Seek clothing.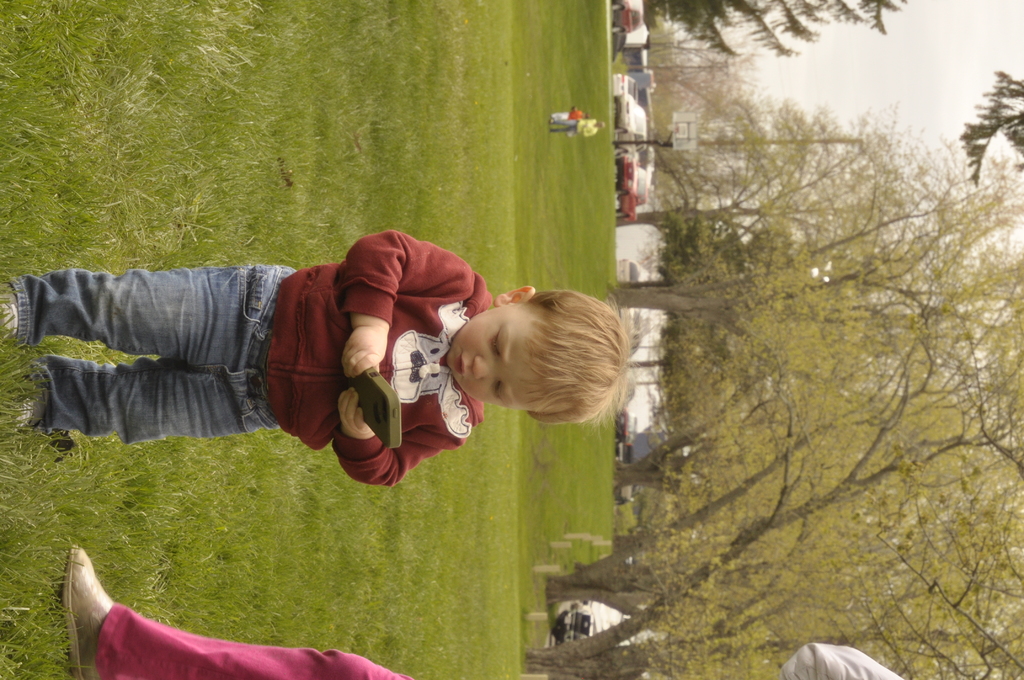
552,111,584,121.
